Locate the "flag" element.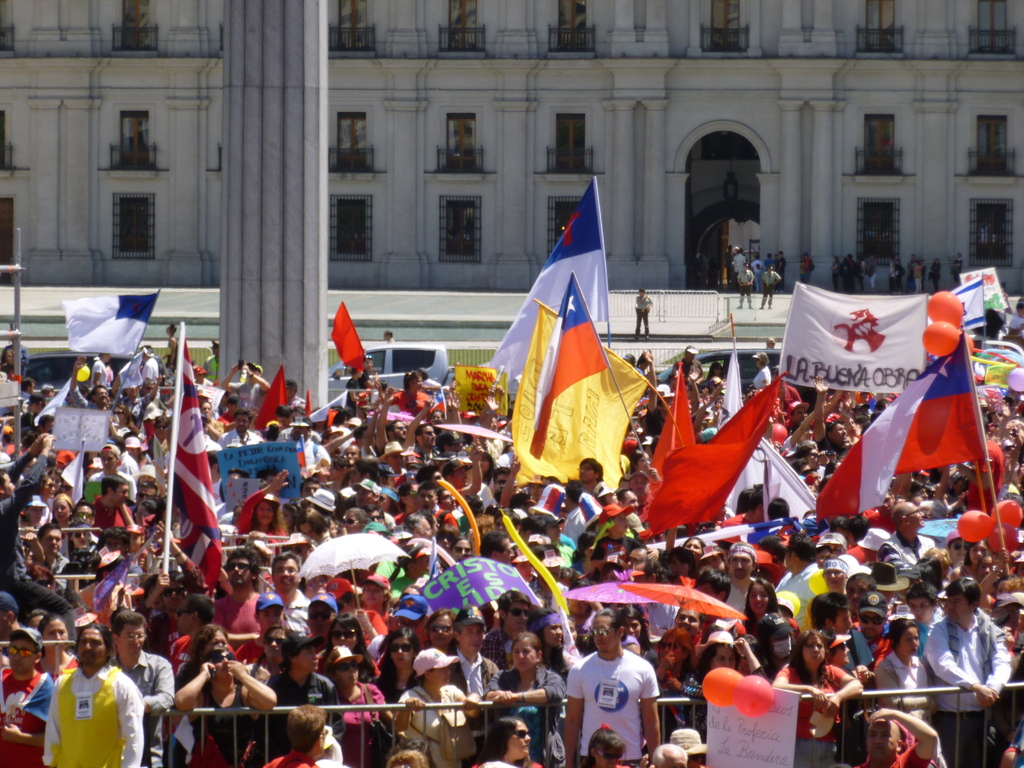
Element bbox: BBox(290, 429, 314, 468).
